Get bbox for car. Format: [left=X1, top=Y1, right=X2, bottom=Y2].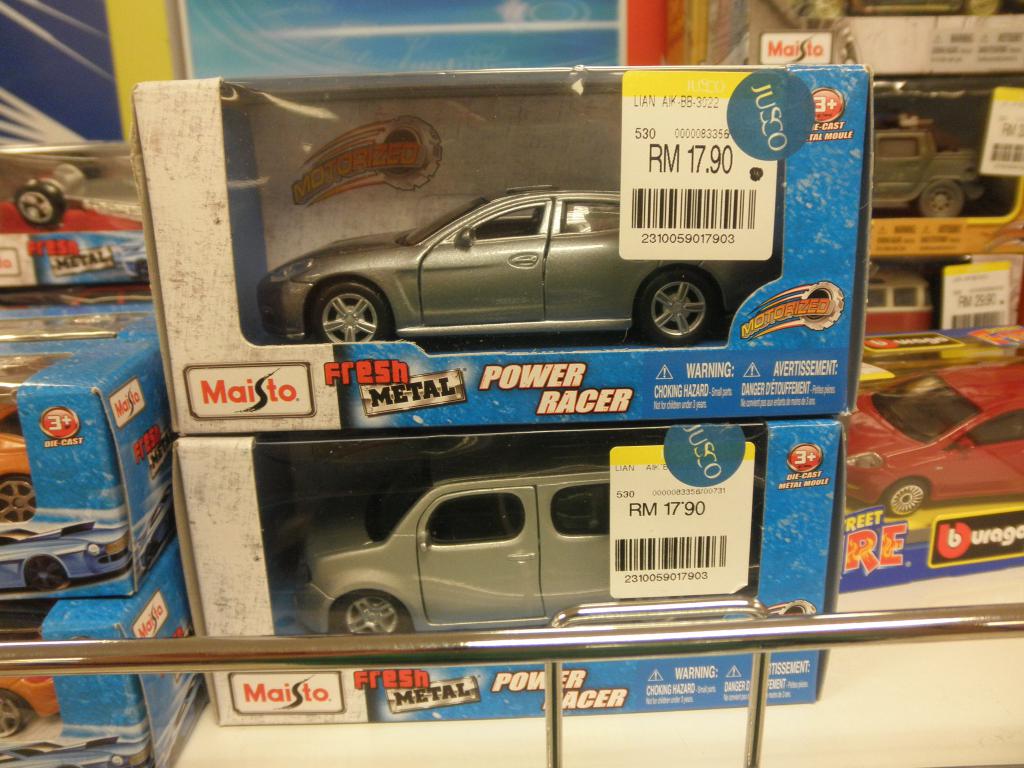
[left=847, top=366, right=1023, bottom=520].
